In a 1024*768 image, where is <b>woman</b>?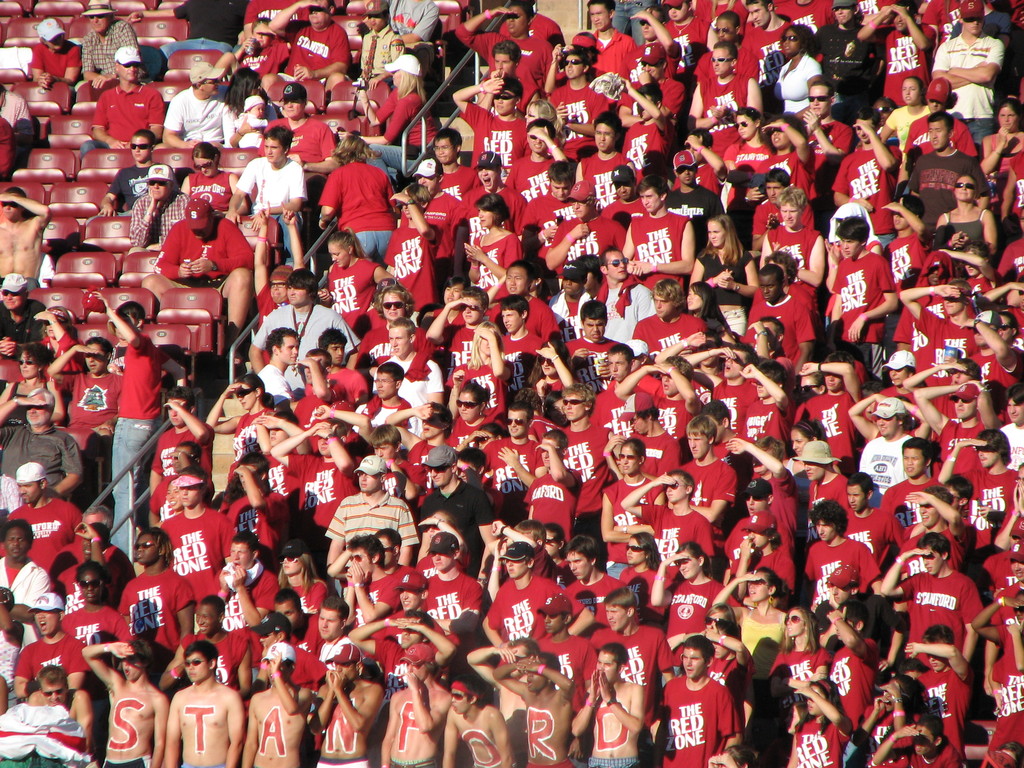
crop(769, 22, 826, 119).
